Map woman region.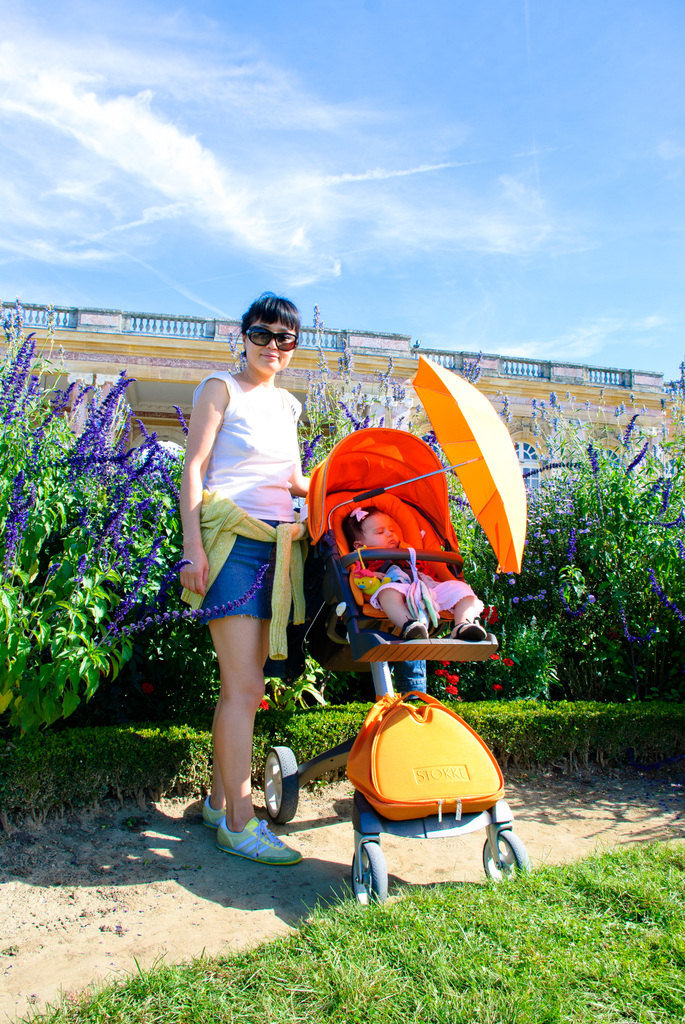
Mapped to 177, 297, 320, 858.
